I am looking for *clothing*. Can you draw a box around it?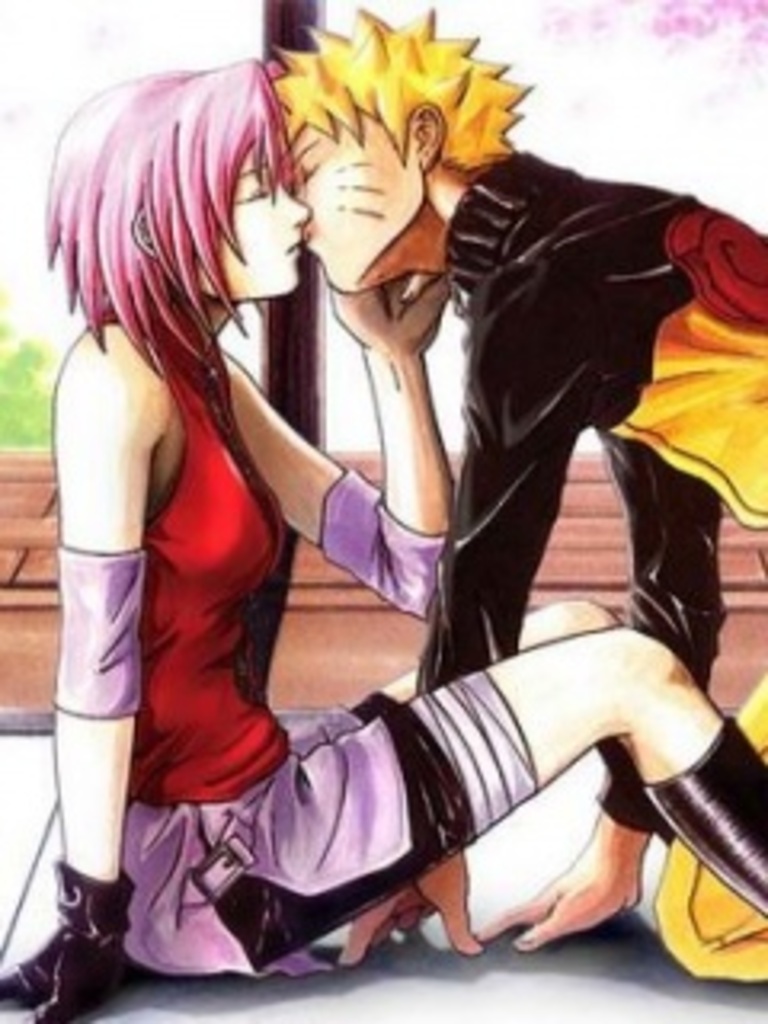
Sure, the bounding box is [419,154,765,704].
